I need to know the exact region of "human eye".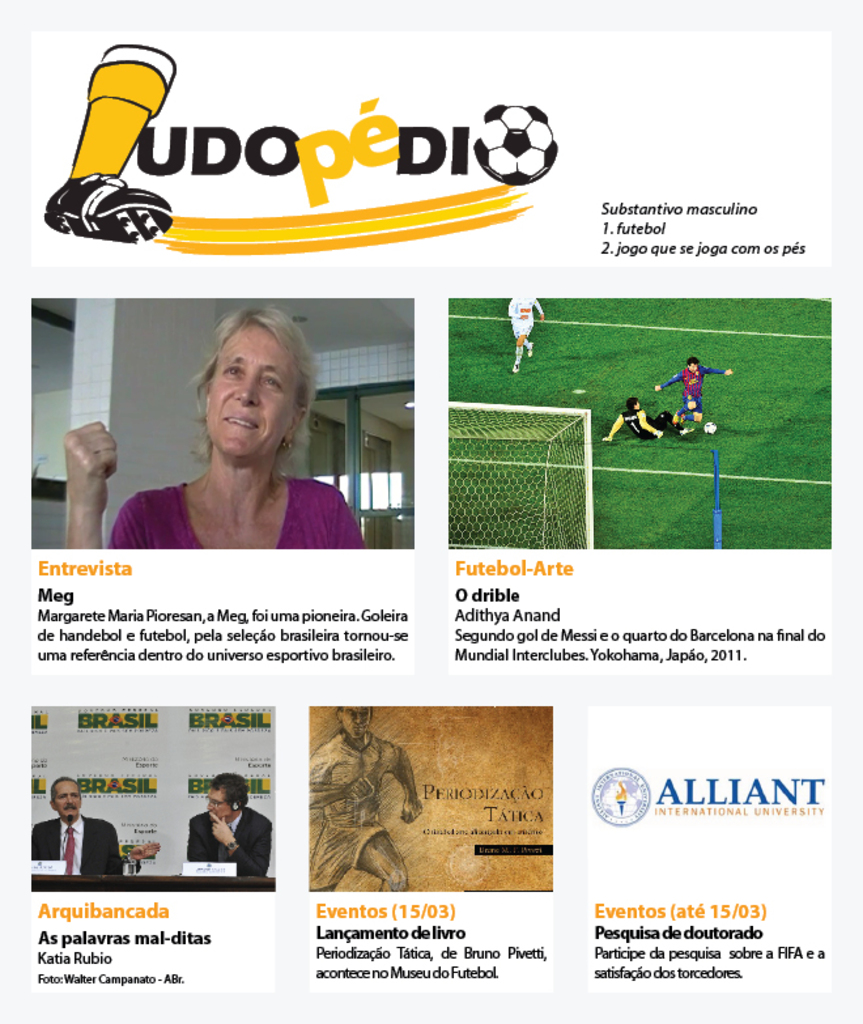
Region: Rect(220, 362, 248, 381).
